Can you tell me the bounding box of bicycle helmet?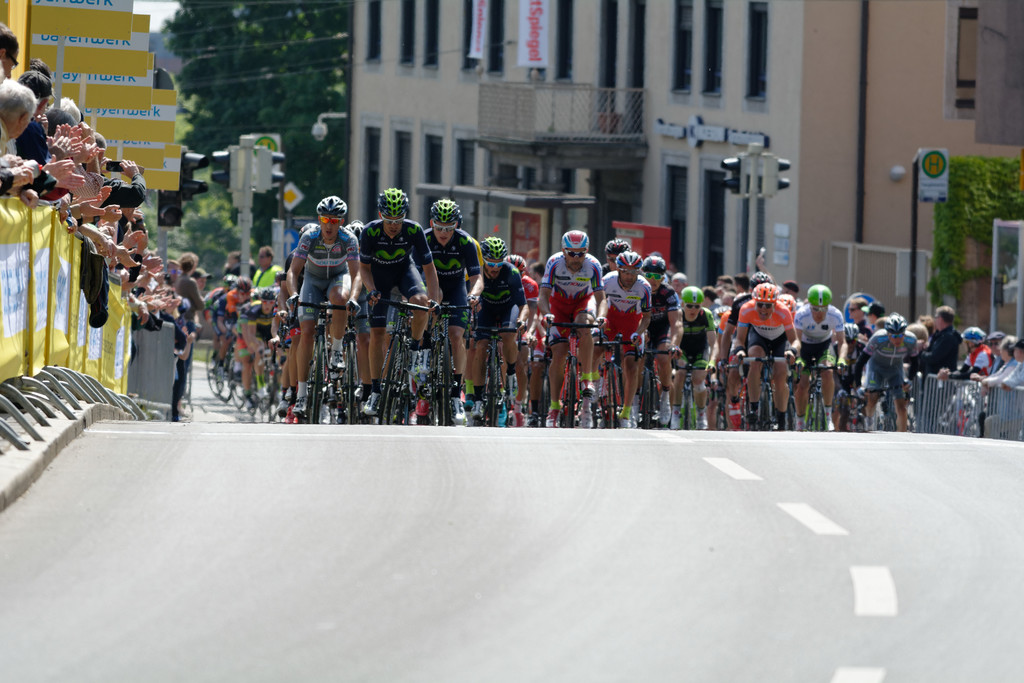
Rect(559, 231, 591, 244).
